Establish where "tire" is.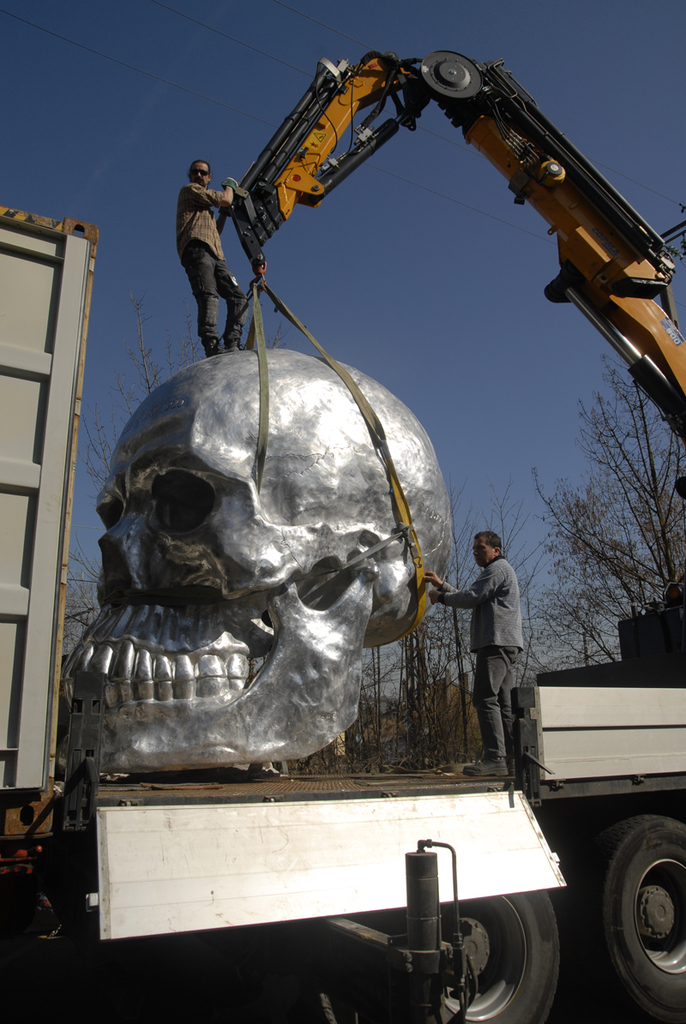
Established at Rect(438, 889, 562, 1023).
